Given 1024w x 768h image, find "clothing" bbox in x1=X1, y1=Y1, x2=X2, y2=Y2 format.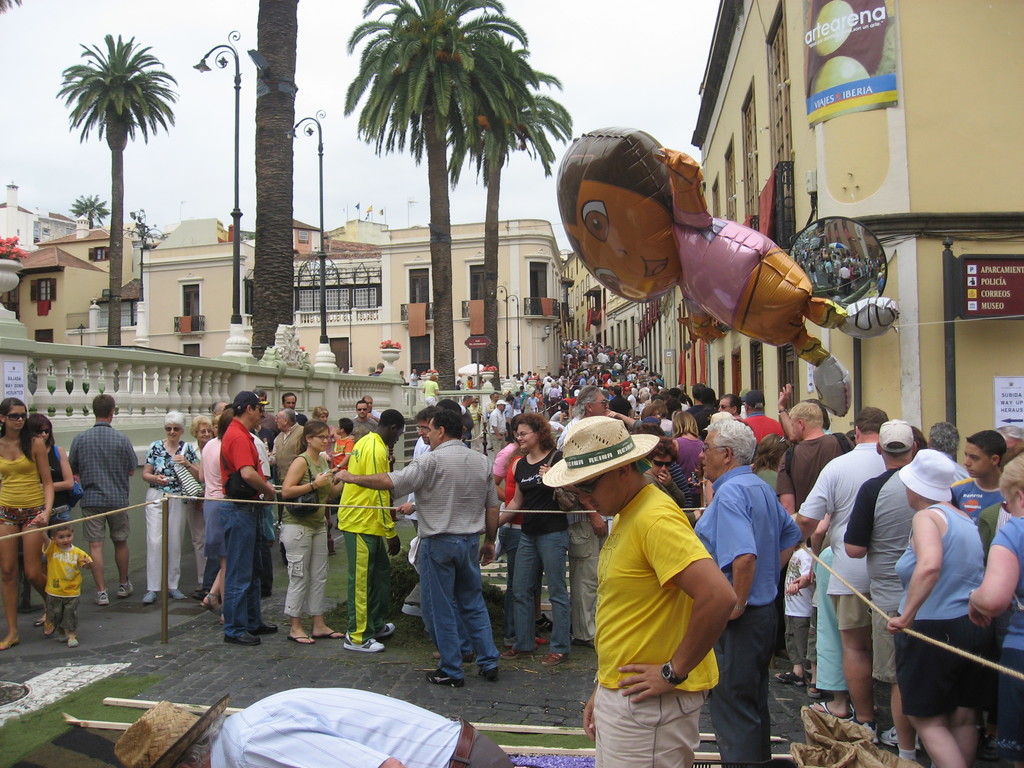
x1=400, y1=445, x2=506, y2=673.
